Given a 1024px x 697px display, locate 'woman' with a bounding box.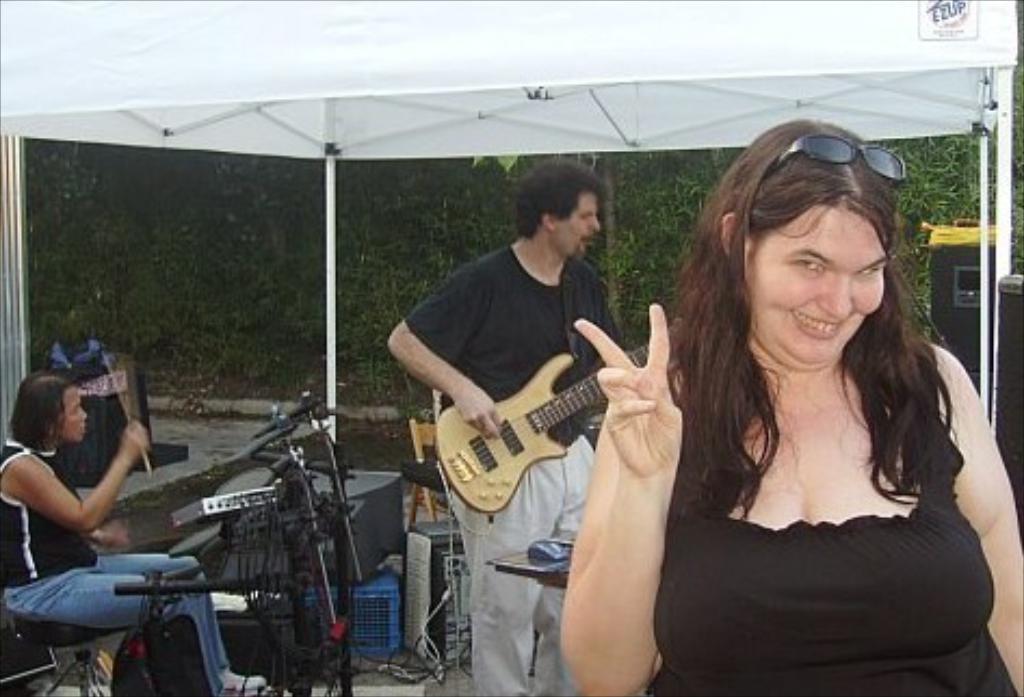
Located: (x1=608, y1=132, x2=1005, y2=684).
